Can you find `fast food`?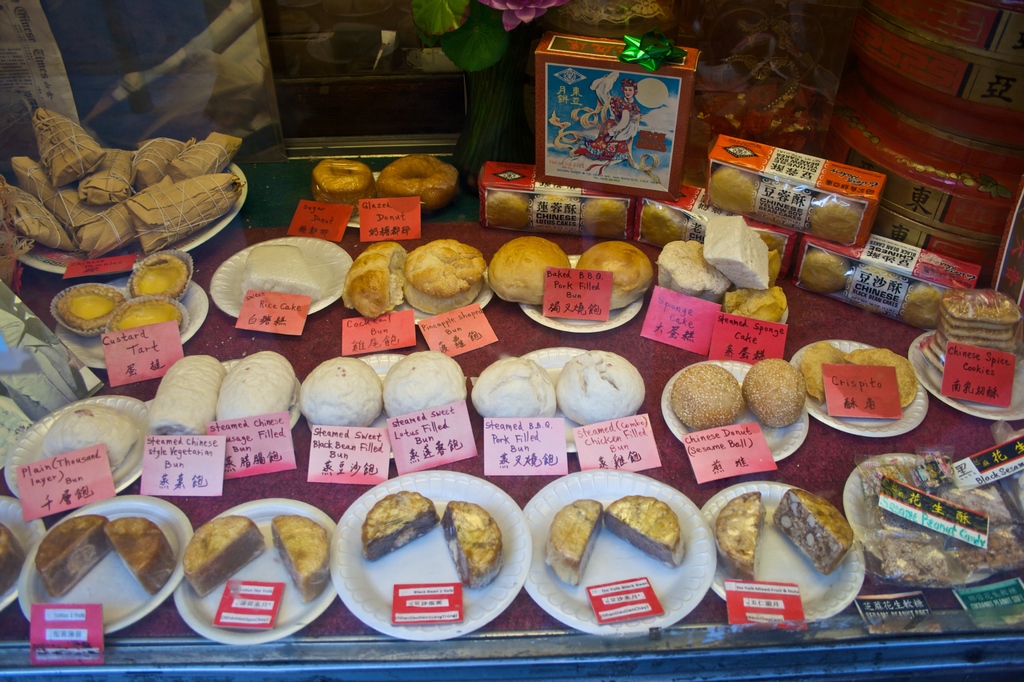
Yes, bounding box: <box>716,493,765,576</box>.
